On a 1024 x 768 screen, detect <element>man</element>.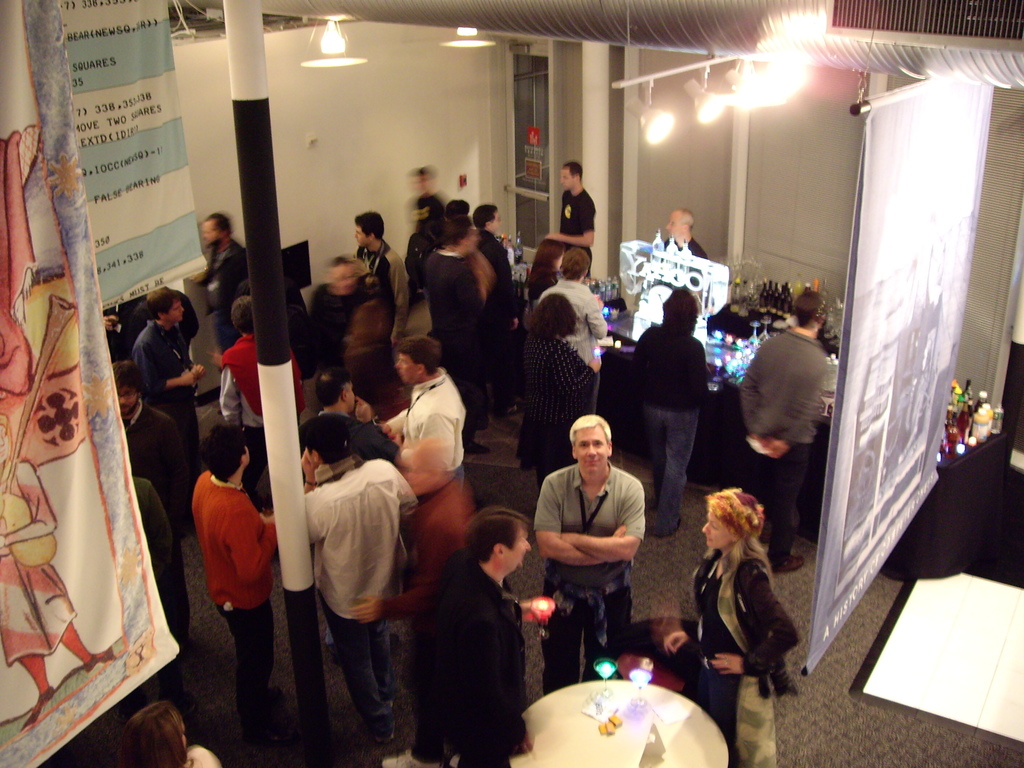
rect(475, 204, 515, 291).
